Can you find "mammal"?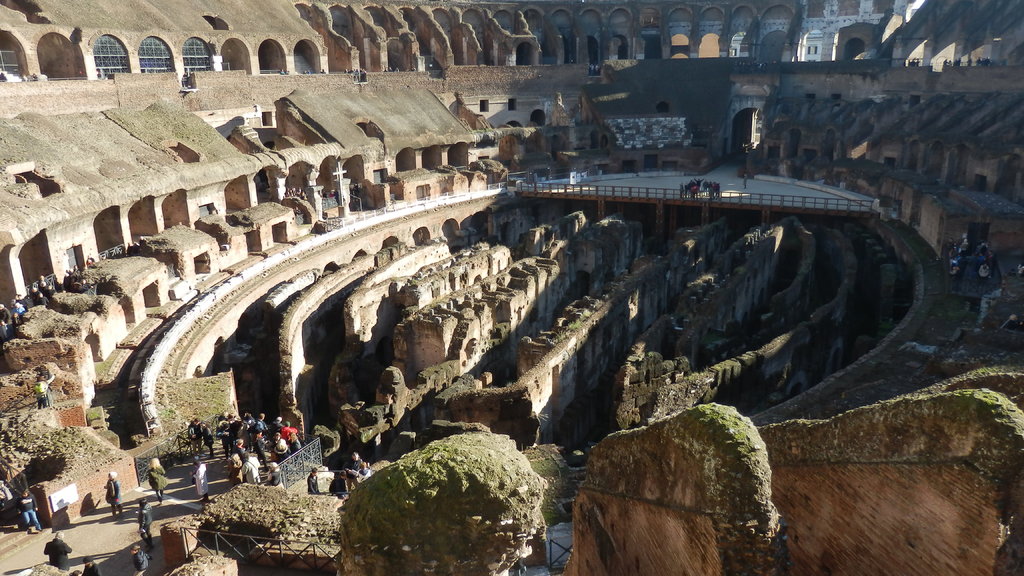
Yes, bounding box: box=[45, 533, 70, 573].
